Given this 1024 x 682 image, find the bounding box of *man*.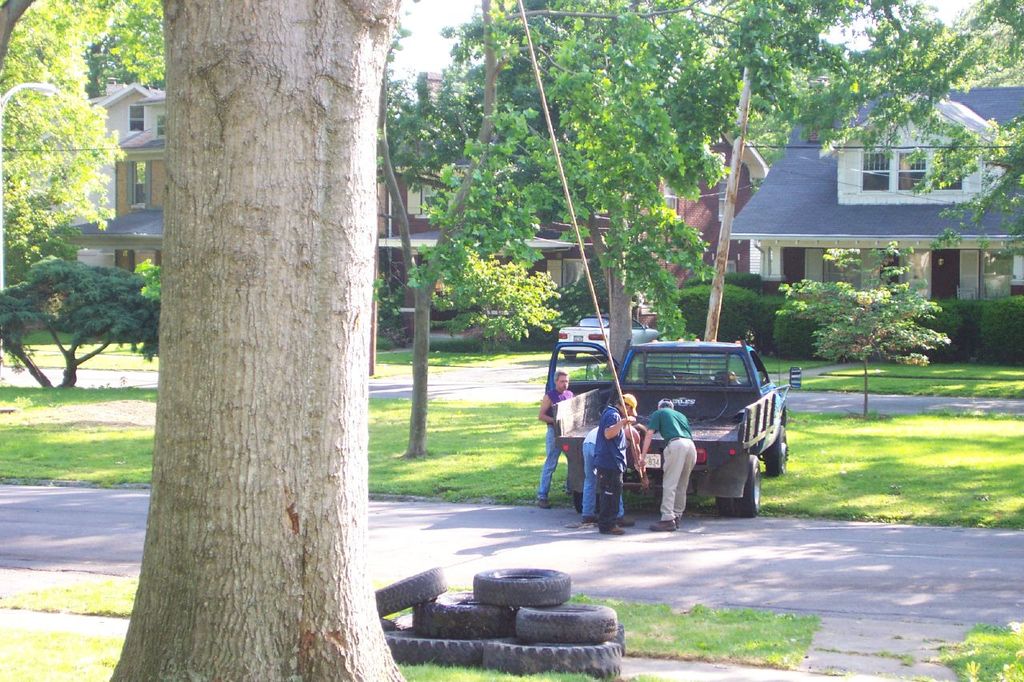
bbox=(534, 372, 578, 509).
